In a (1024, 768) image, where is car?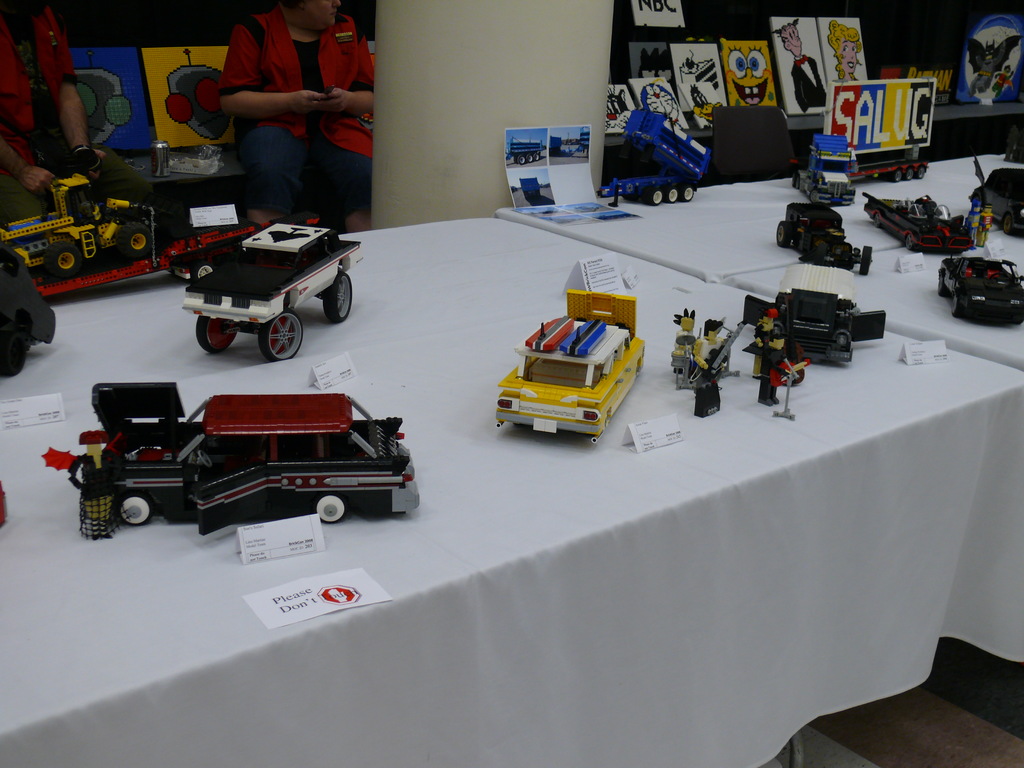
49,394,423,521.
